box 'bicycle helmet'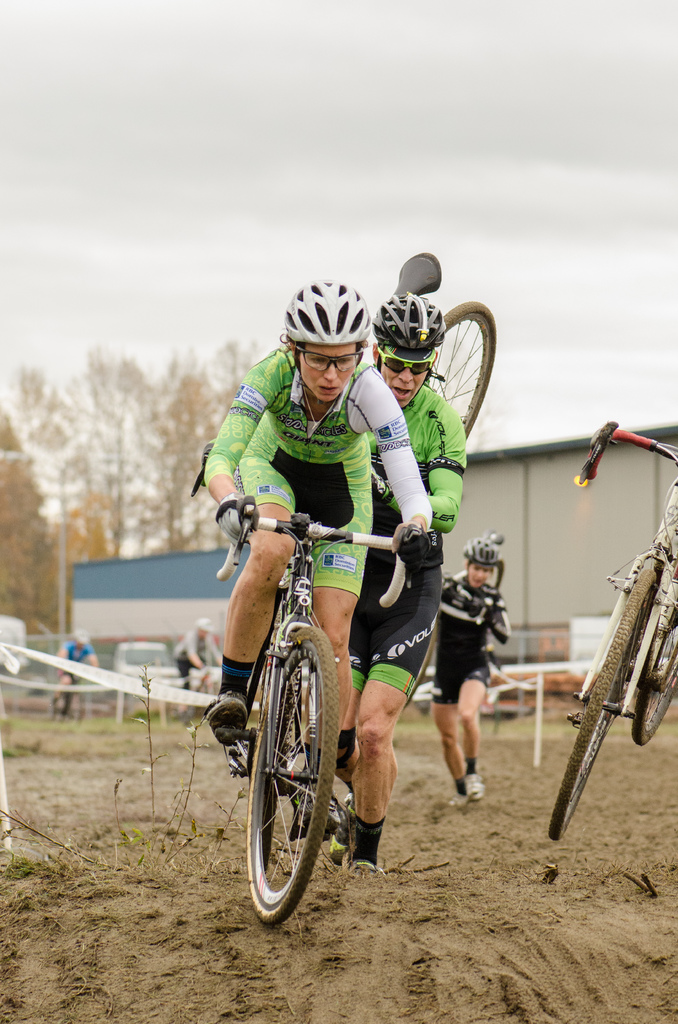
x1=466 y1=535 x2=496 y2=564
